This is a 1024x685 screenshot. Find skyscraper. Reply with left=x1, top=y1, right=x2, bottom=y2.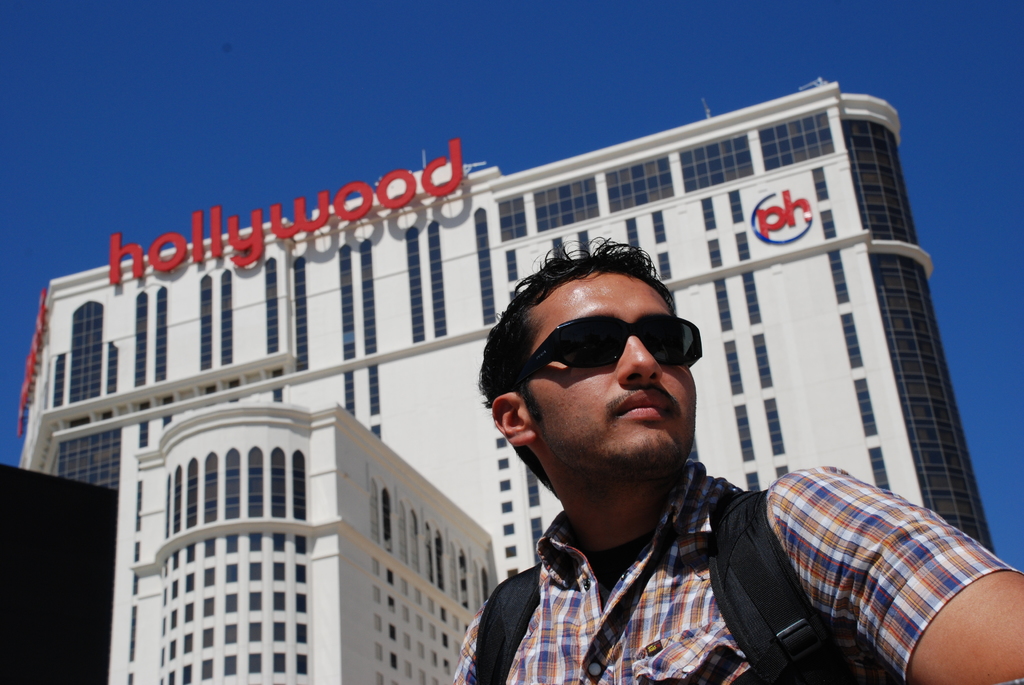
left=21, top=81, right=1000, bottom=556.
